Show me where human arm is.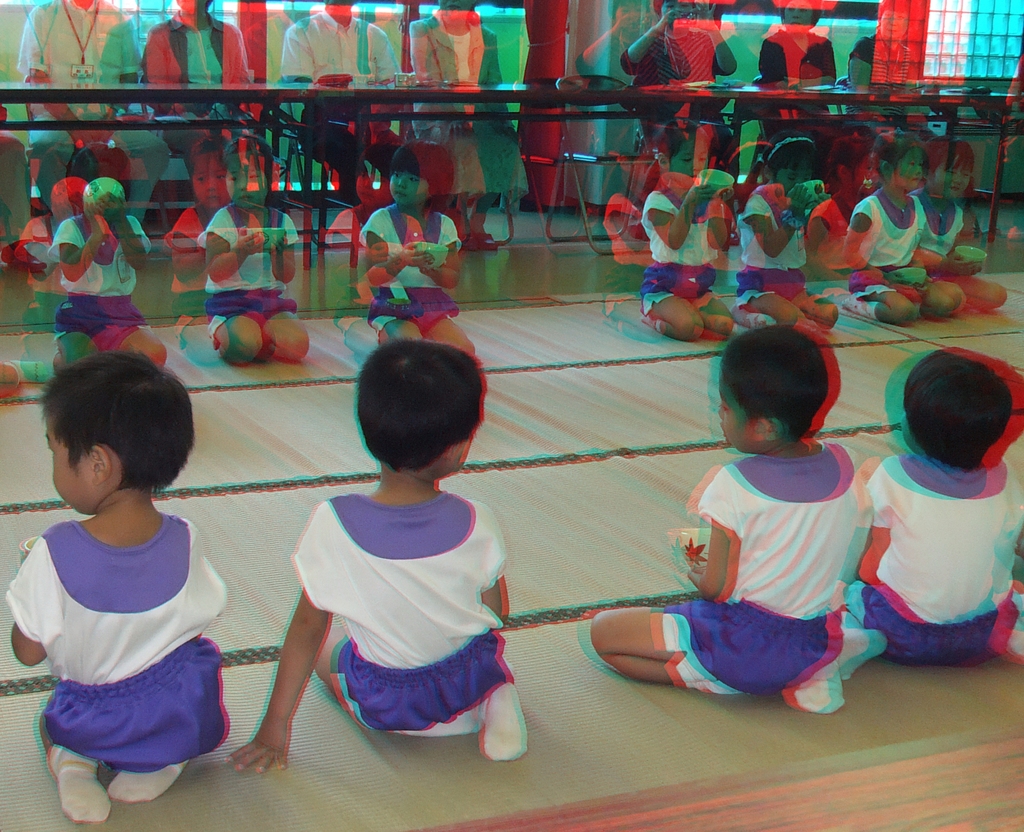
human arm is at [x1=380, y1=33, x2=403, y2=84].
